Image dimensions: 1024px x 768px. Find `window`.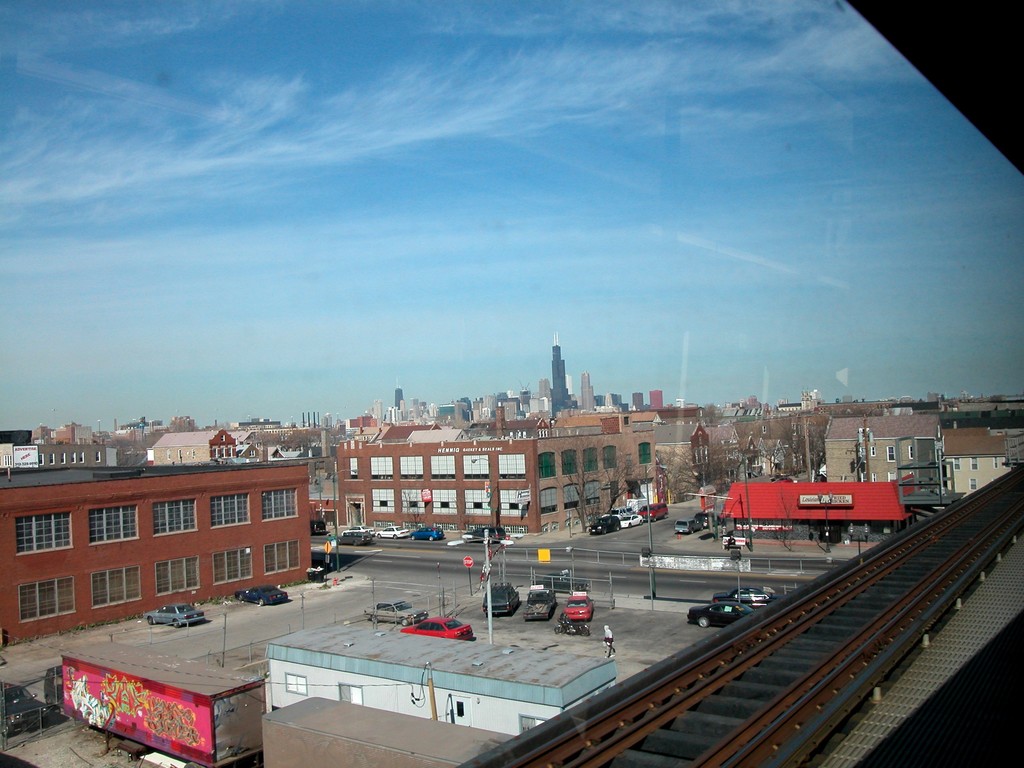
x1=690, y1=519, x2=695, y2=524.
